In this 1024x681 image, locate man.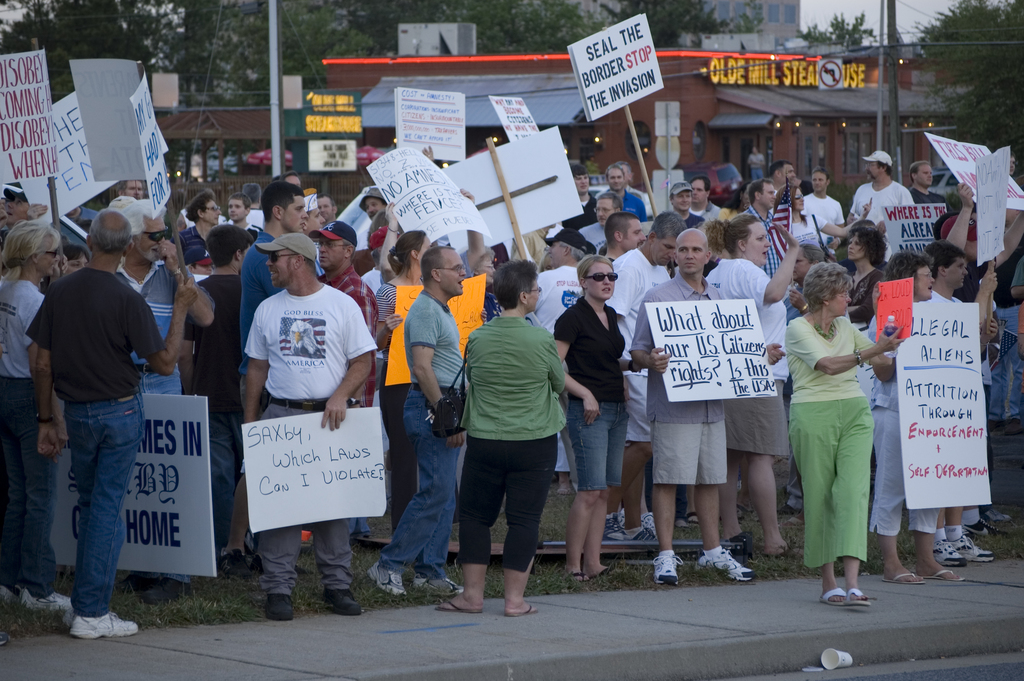
Bounding box: locate(747, 146, 763, 177).
